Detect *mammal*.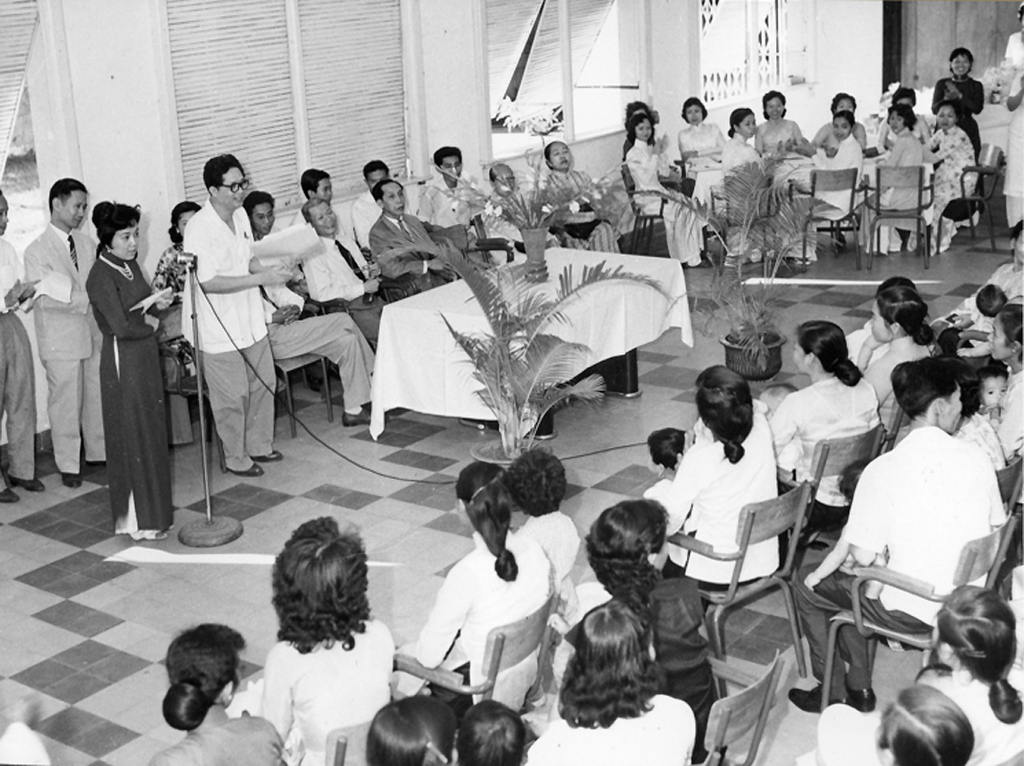
Detected at <box>623,105,701,246</box>.
